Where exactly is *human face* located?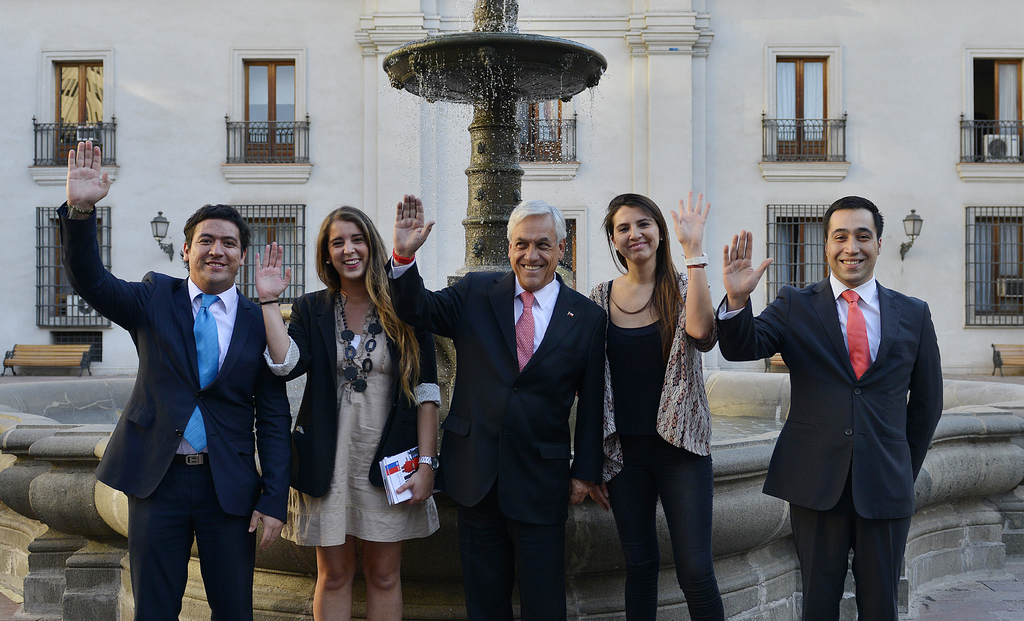
Its bounding box is Rect(614, 208, 660, 263).
